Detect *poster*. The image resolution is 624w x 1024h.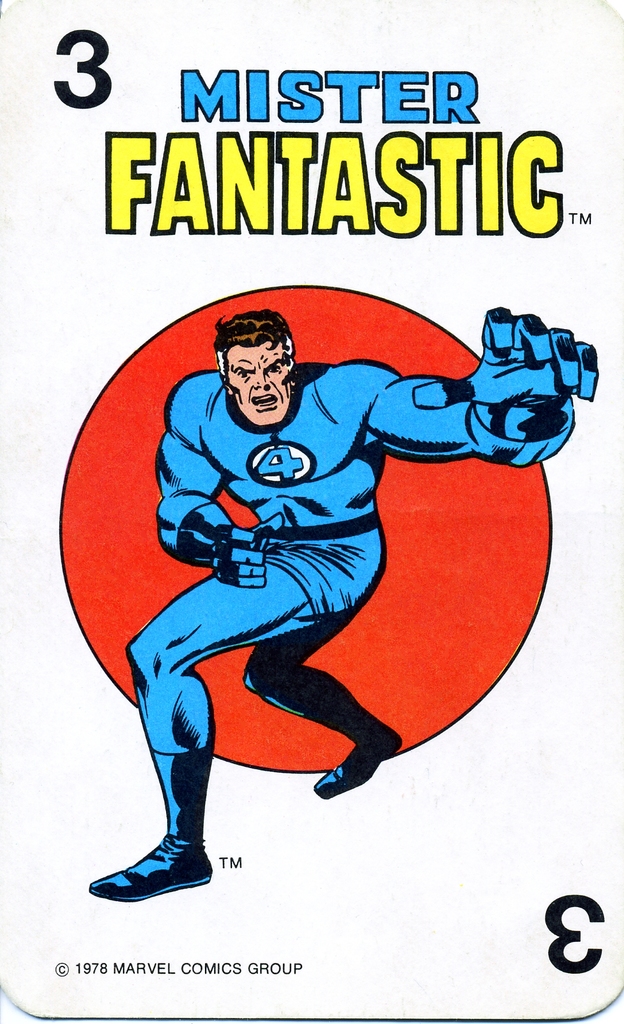
(0, 0, 623, 1023).
